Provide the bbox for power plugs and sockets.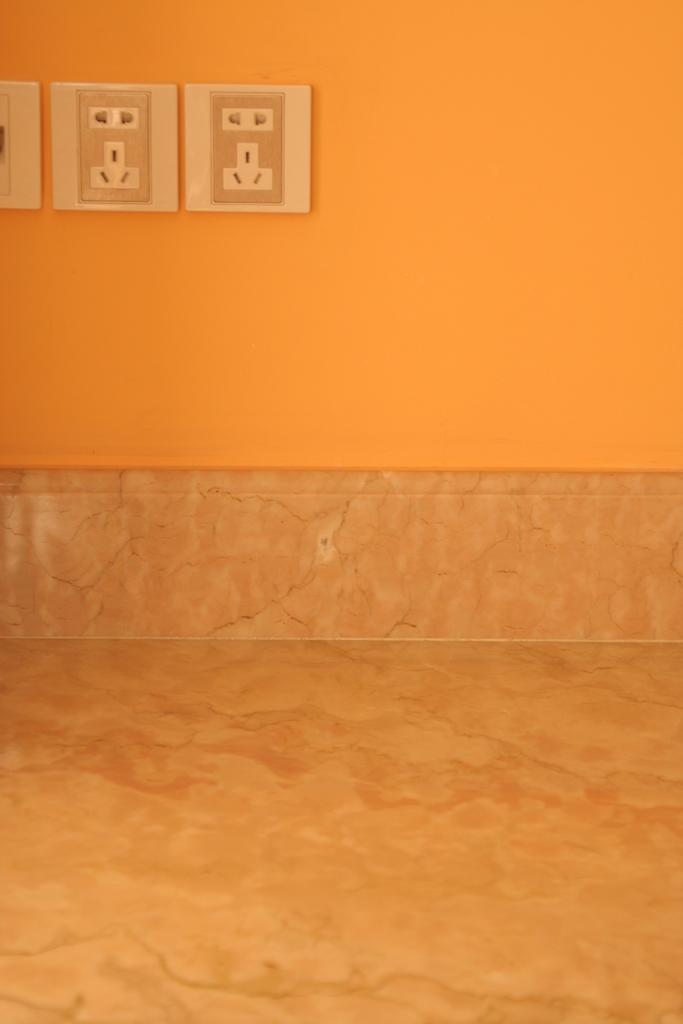
left=49, top=85, right=181, bottom=207.
